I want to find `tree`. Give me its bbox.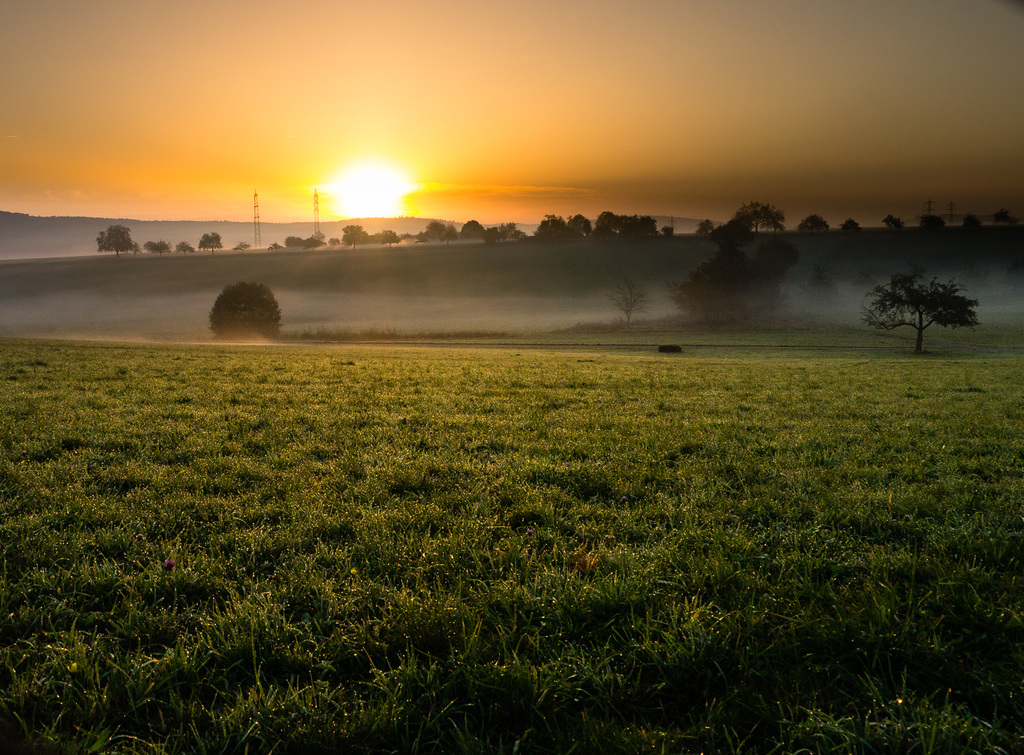
select_region(670, 239, 801, 331).
